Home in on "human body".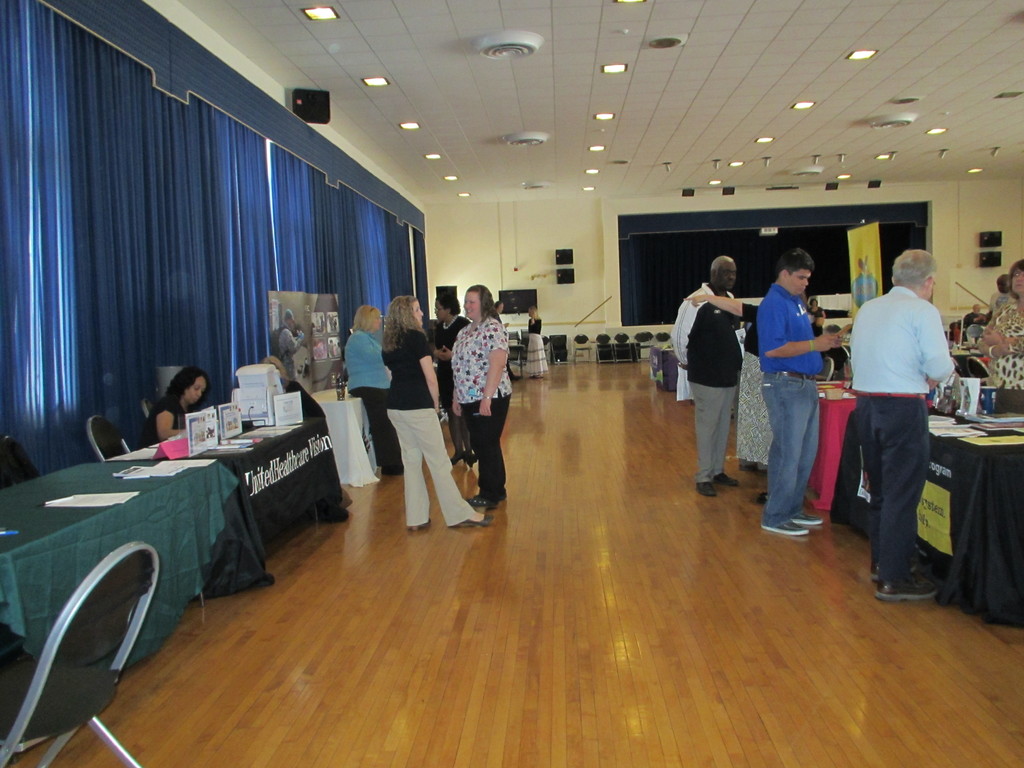
Homed in at pyautogui.locateOnScreen(276, 327, 307, 376).
